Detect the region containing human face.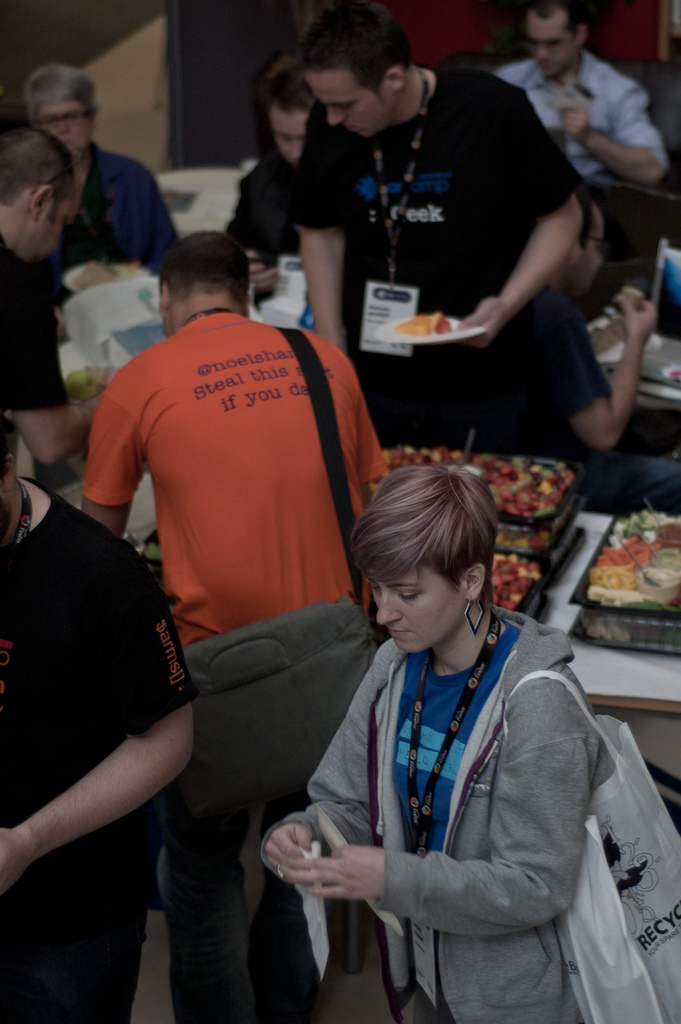
l=525, t=15, r=581, b=84.
